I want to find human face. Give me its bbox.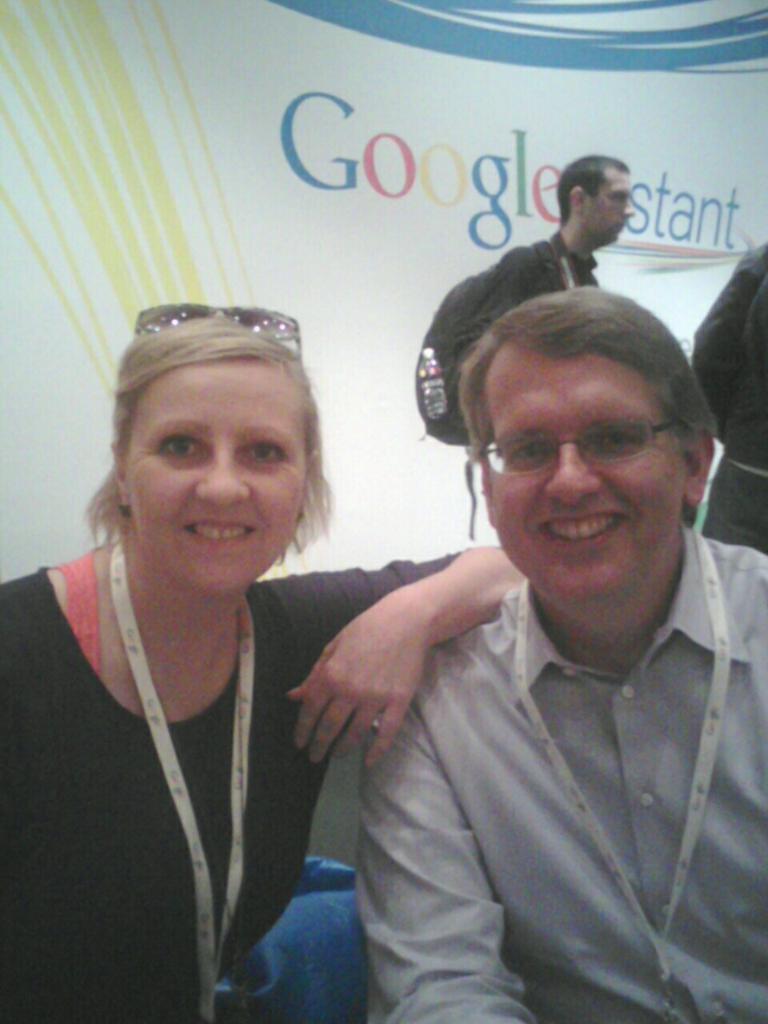
(left=128, top=363, right=314, bottom=601).
